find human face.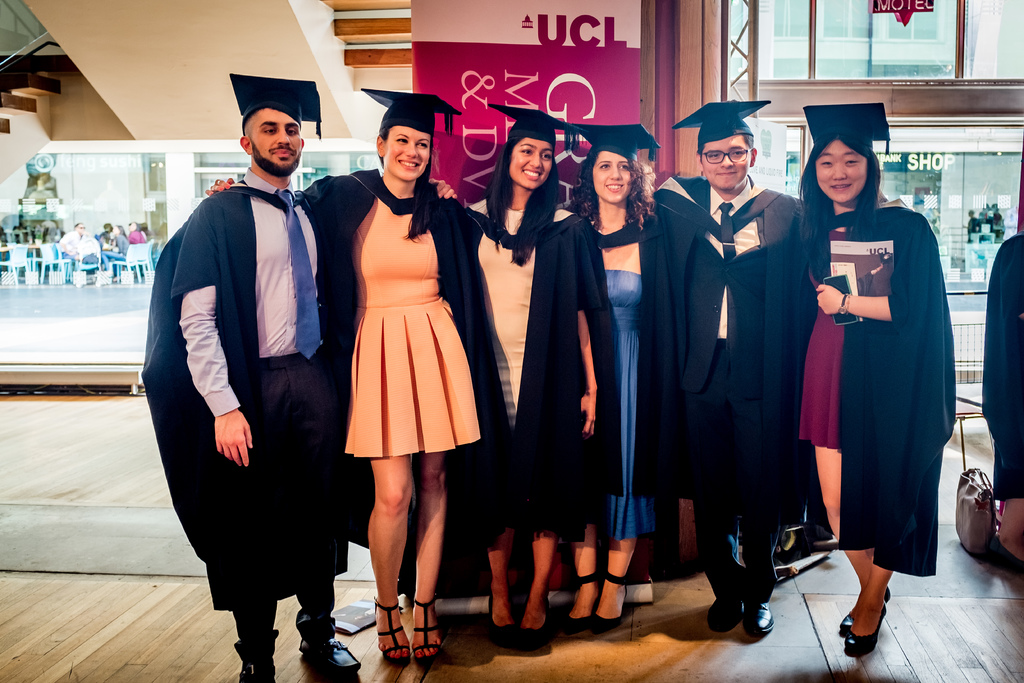
bbox(252, 108, 301, 170).
